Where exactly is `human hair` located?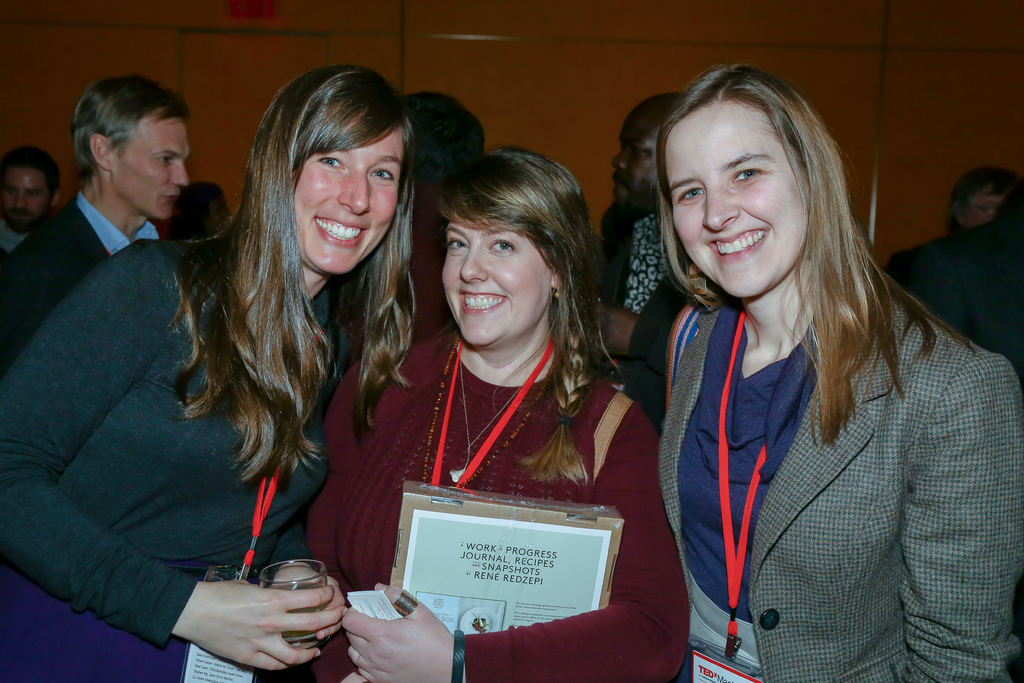
Its bounding box is x1=0, y1=143, x2=64, y2=211.
